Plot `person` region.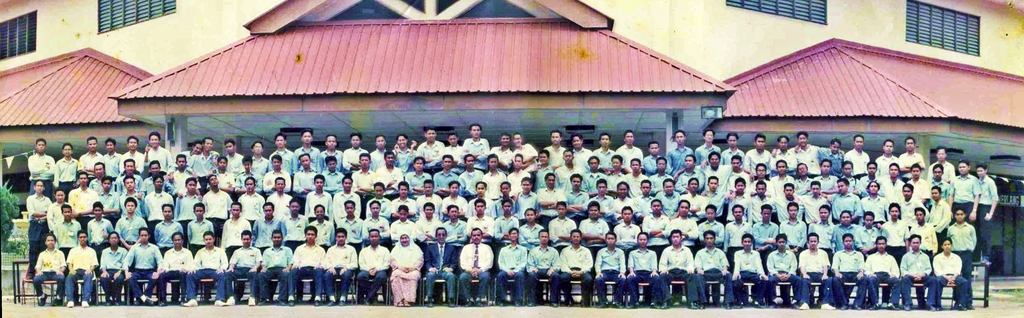
Plotted at bbox=(416, 202, 447, 251).
